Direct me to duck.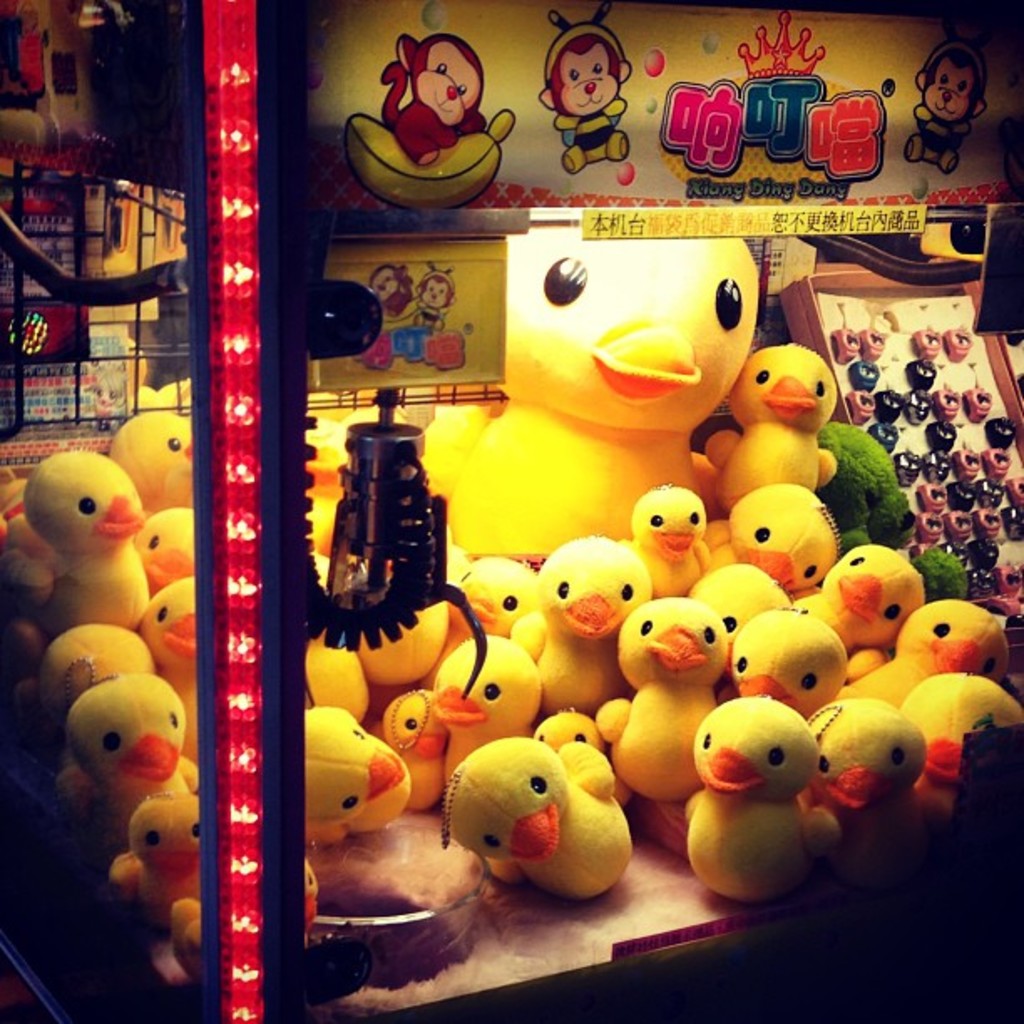
Direction: crop(788, 701, 930, 850).
